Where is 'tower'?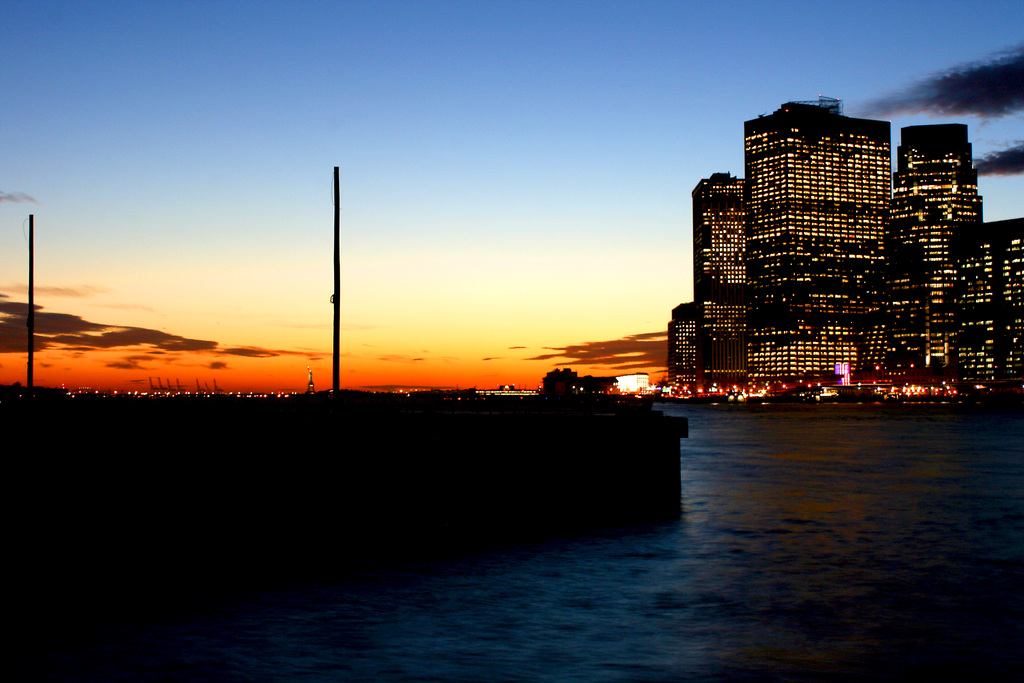
[746,95,890,383].
